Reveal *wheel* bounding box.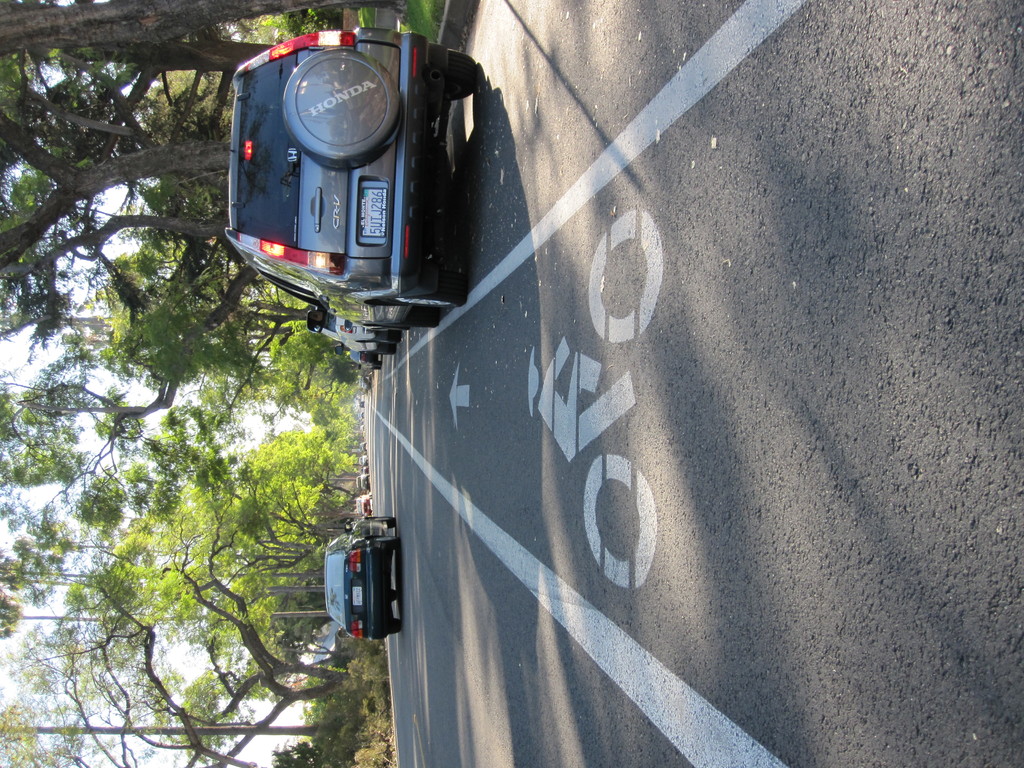
Revealed: select_region(376, 336, 396, 346).
